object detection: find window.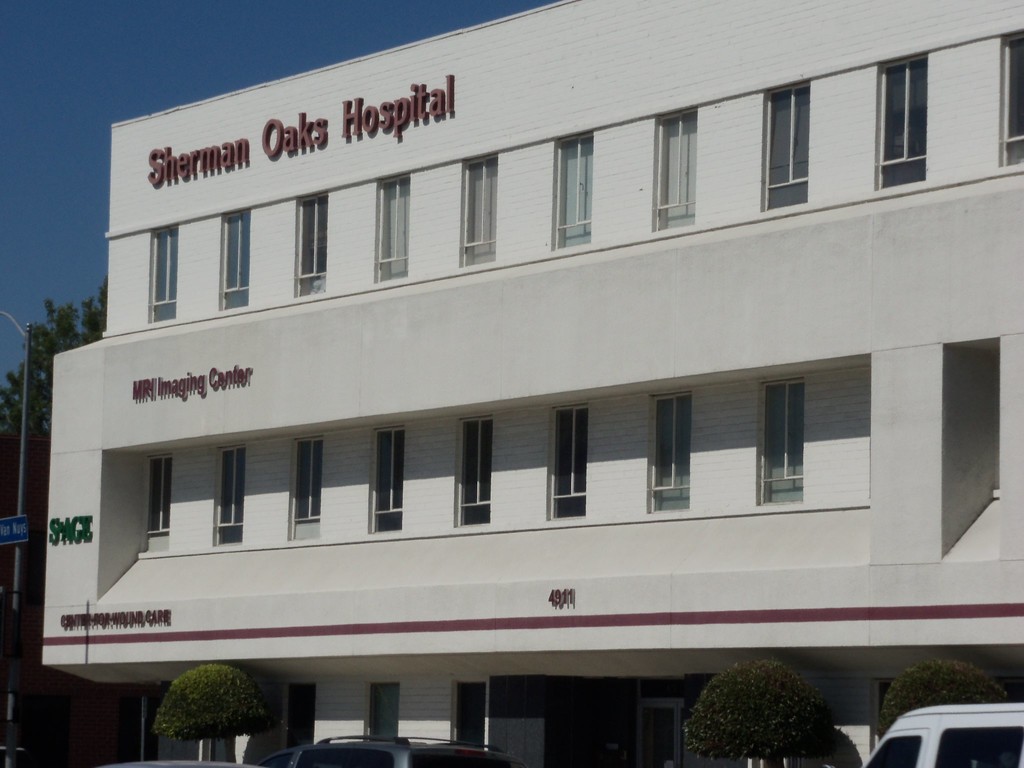
crop(296, 188, 330, 292).
